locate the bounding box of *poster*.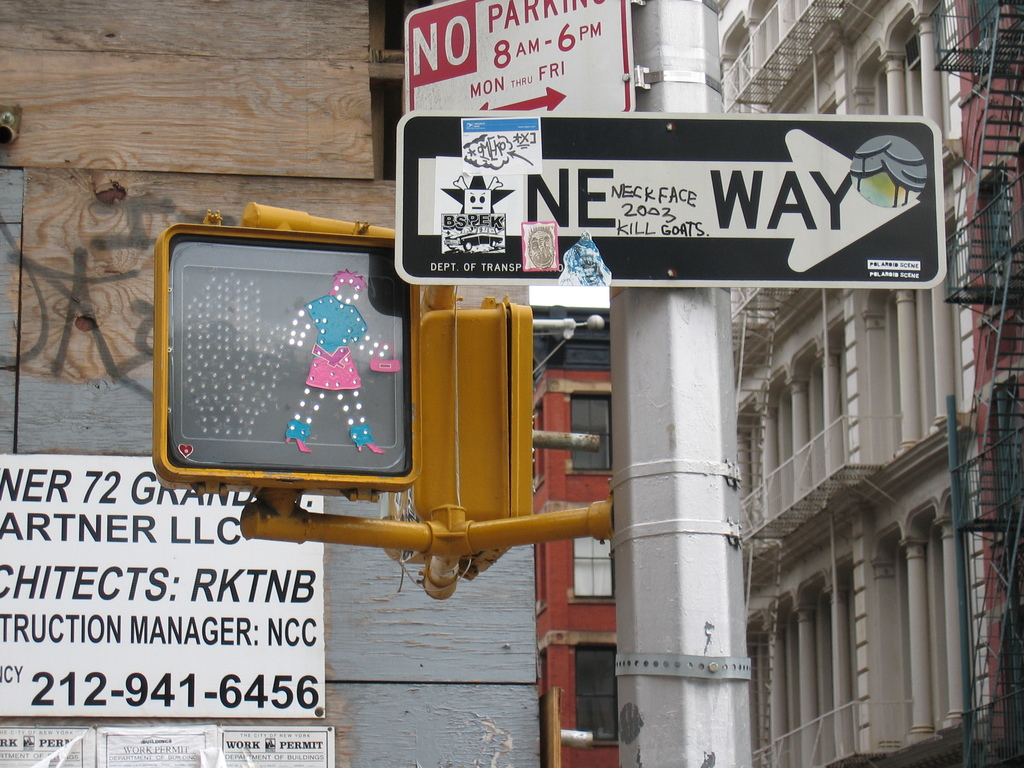
Bounding box: select_region(0, 452, 328, 725).
